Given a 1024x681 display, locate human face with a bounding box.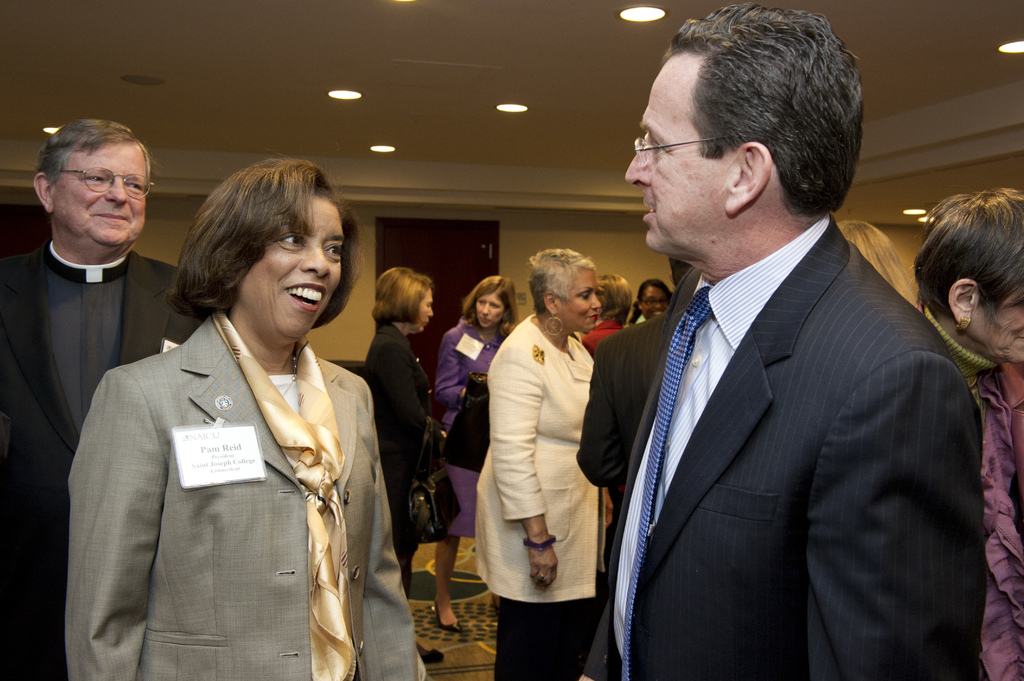
Located: Rect(51, 140, 148, 246).
